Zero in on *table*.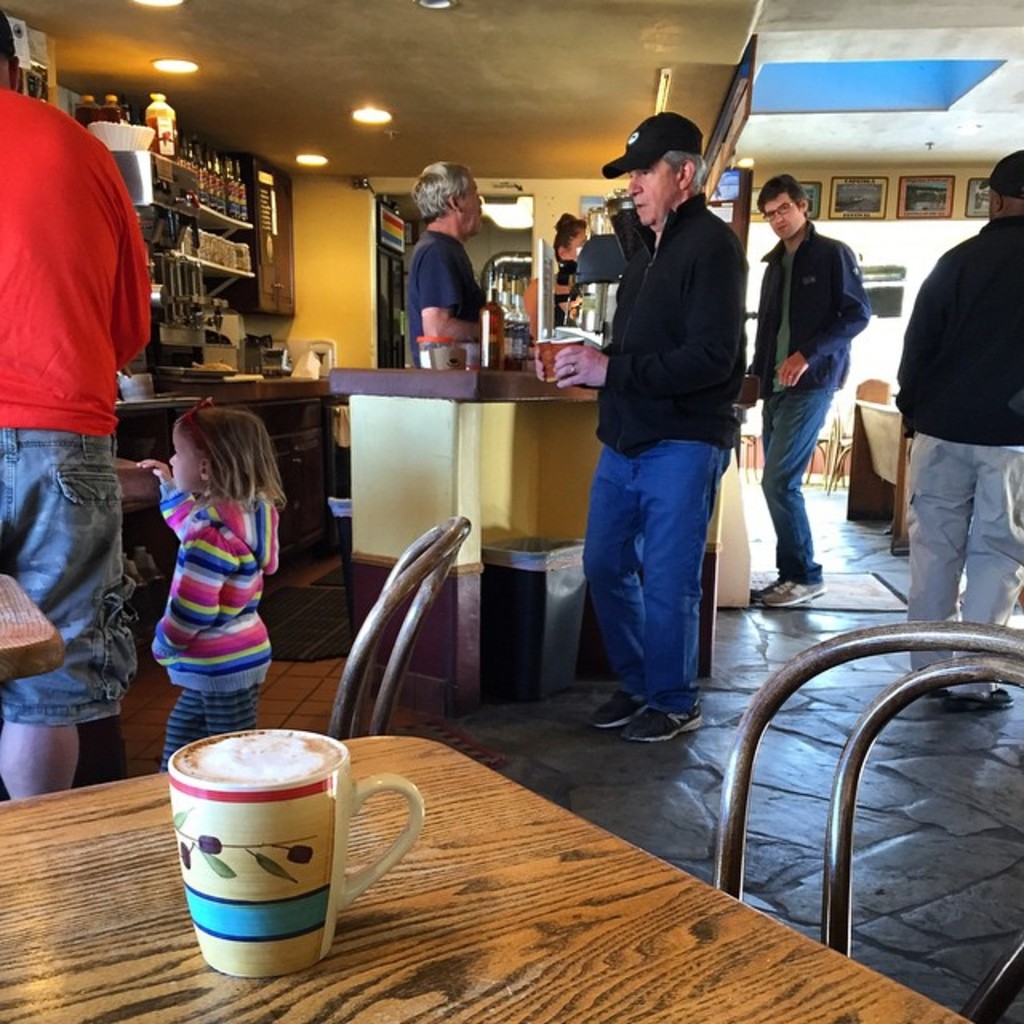
Zeroed in: 0 731 973 1022.
